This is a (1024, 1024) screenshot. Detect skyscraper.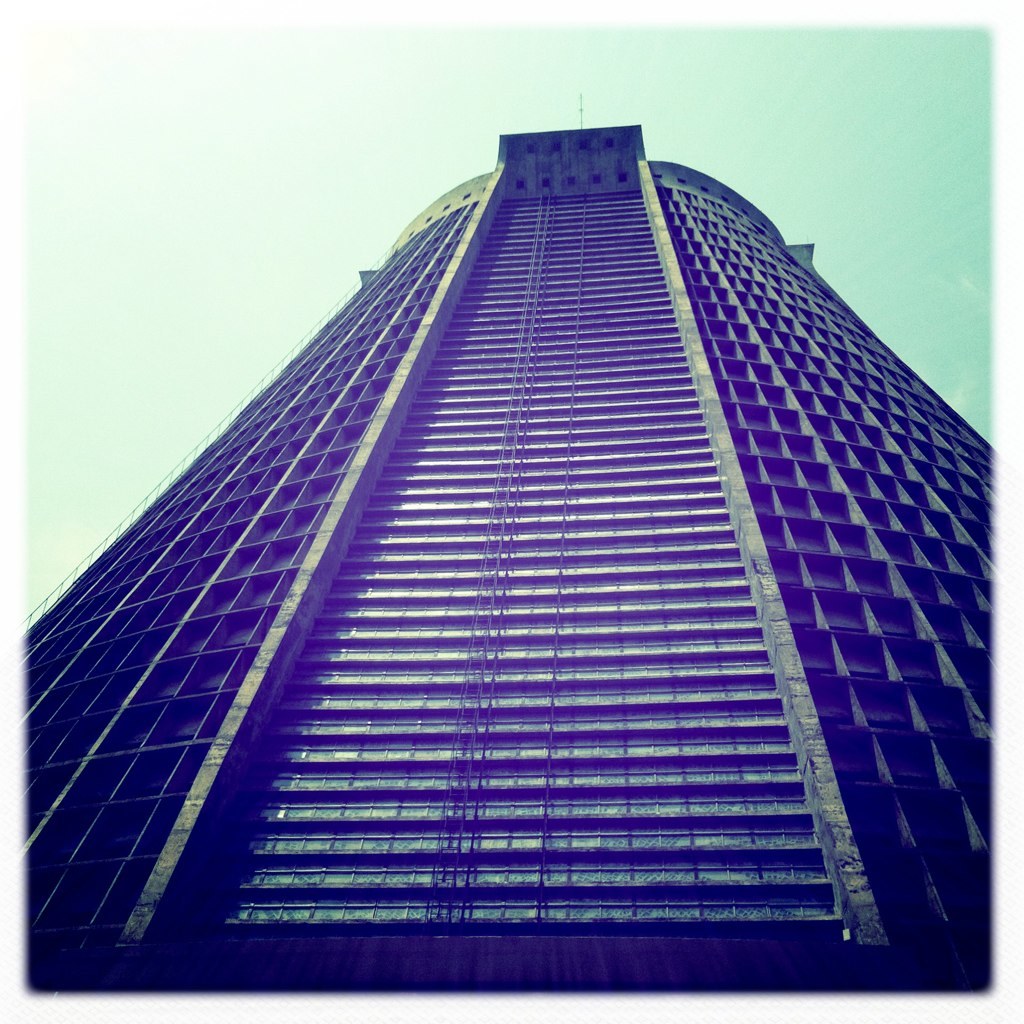
Rect(0, 89, 1019, 1020).
